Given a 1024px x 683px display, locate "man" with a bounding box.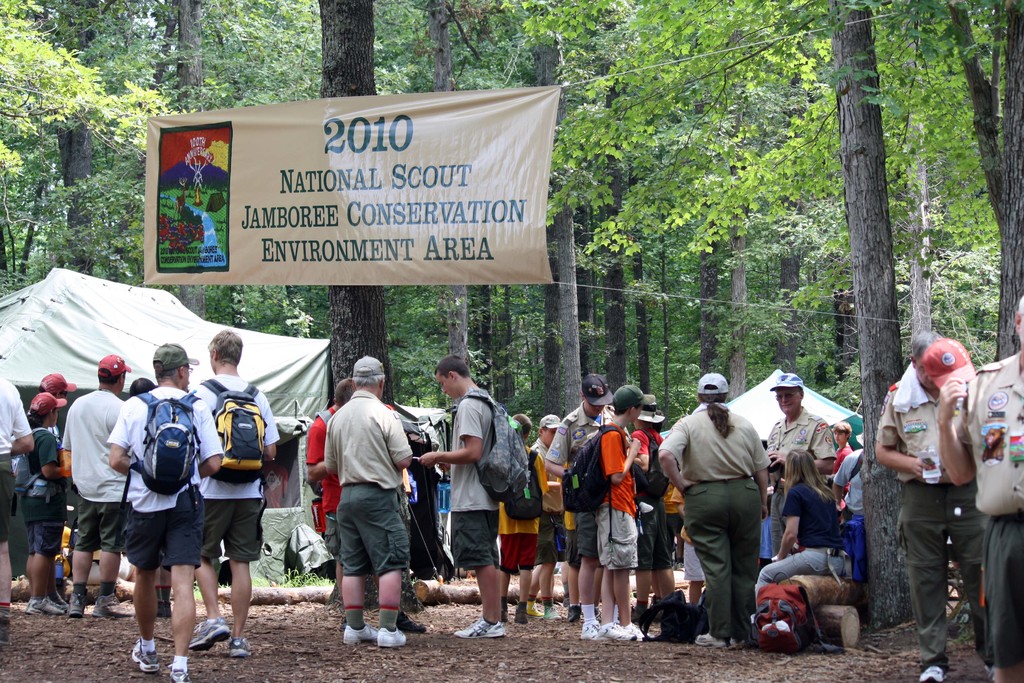
Located: (left=325, top=356, right=414, bottom=649).
